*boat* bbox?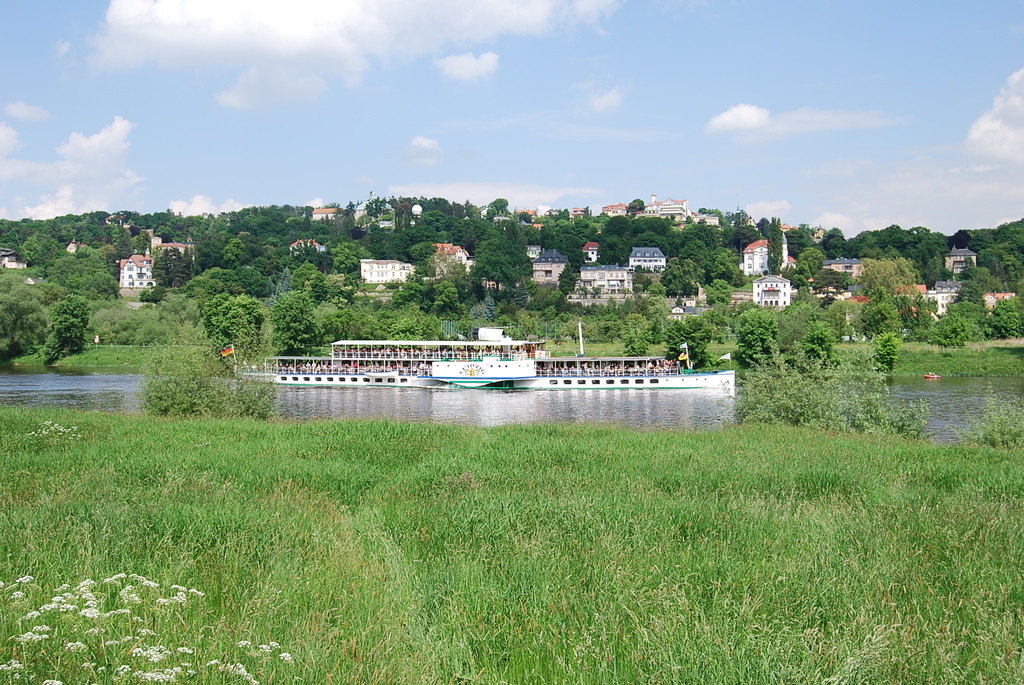
region(276, 312, 730, 397)
